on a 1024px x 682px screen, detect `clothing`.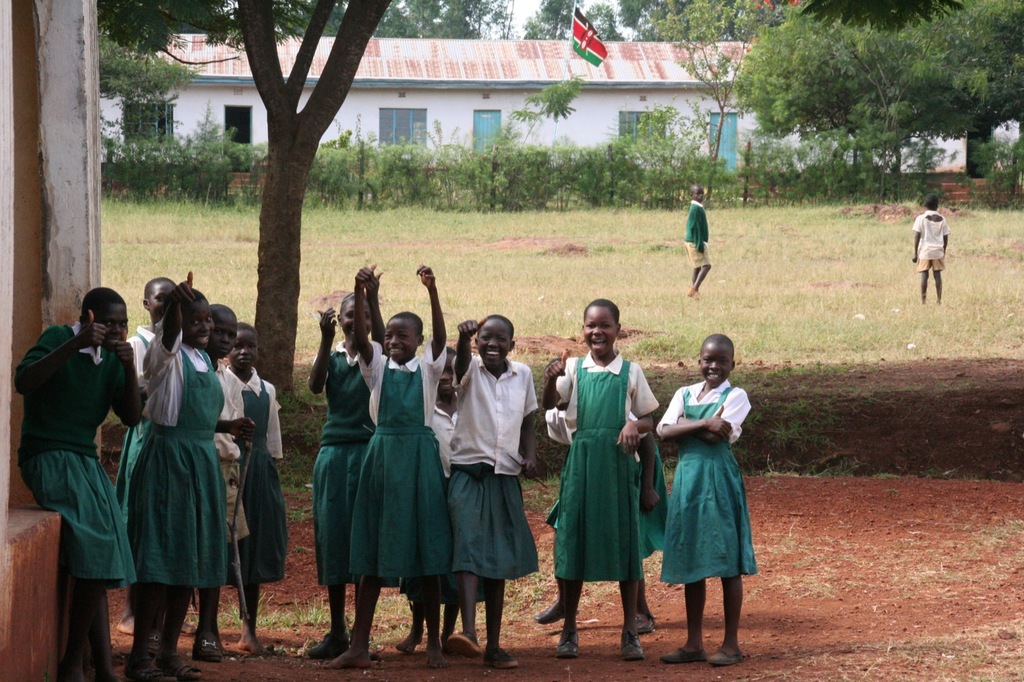
[left=313, top=340, right=376, bottom=583].
